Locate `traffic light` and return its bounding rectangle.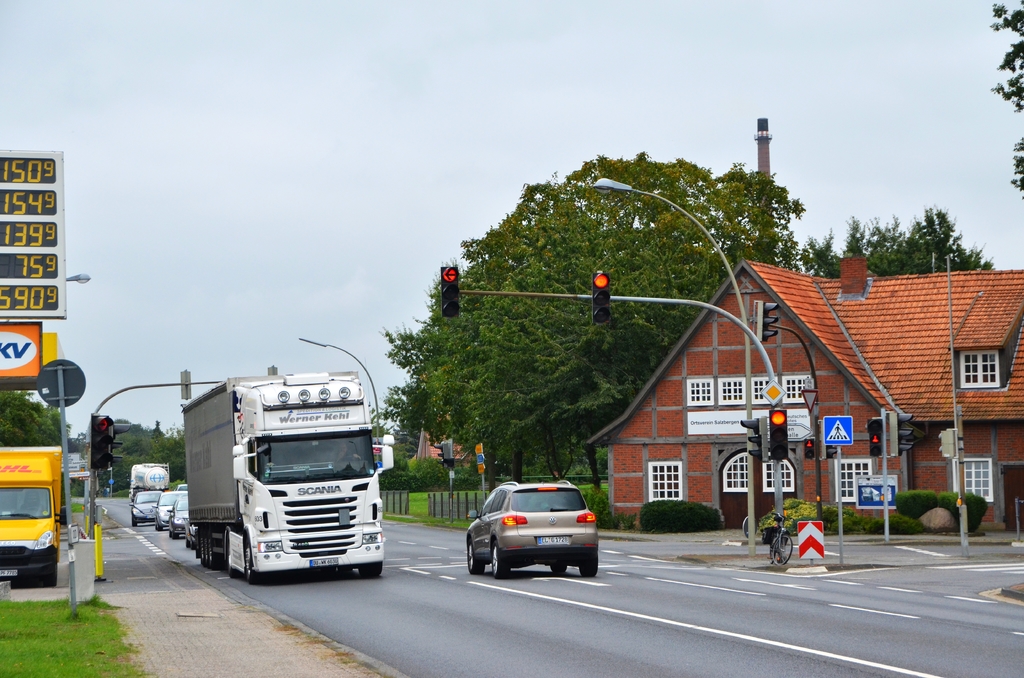
110 421 130 470.
